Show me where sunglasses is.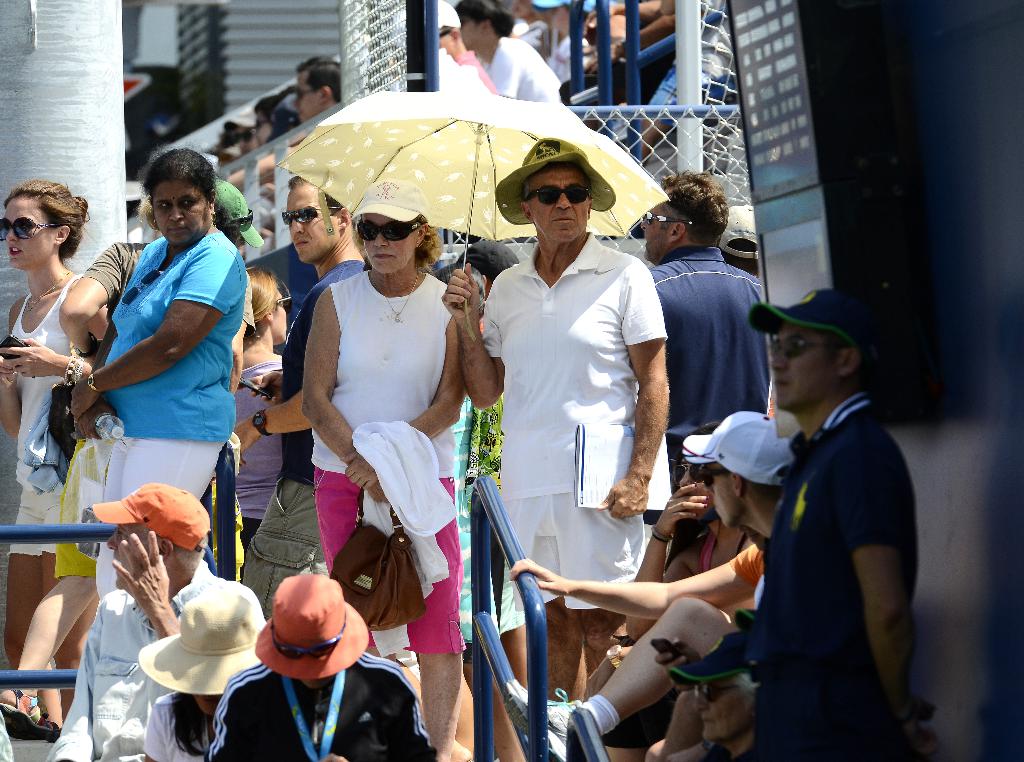
sunglasses is at [left=296, top=88, right=315, bottom=102].
